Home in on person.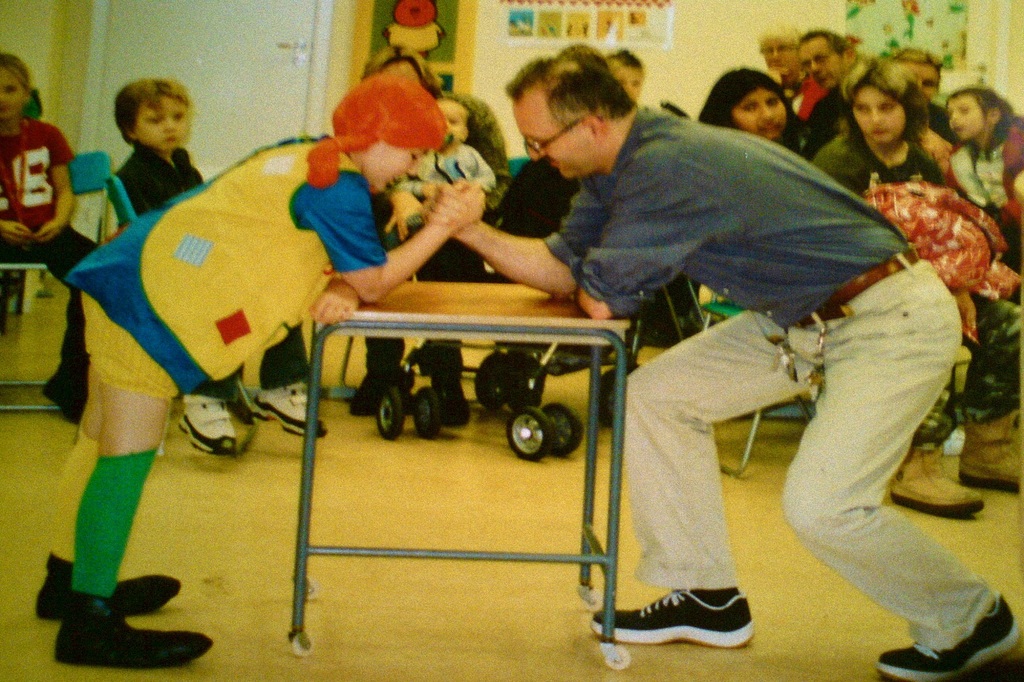
Homed in at (35,71,487,670).
